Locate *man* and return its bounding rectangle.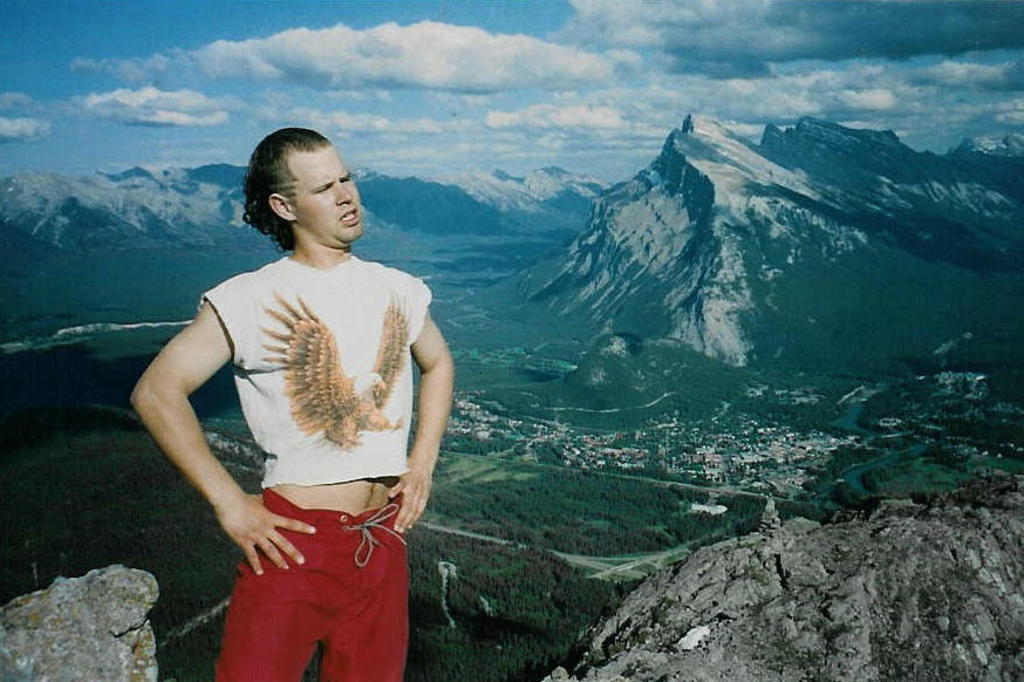
(x1=155, y1=111, x2=456, y2=655).
